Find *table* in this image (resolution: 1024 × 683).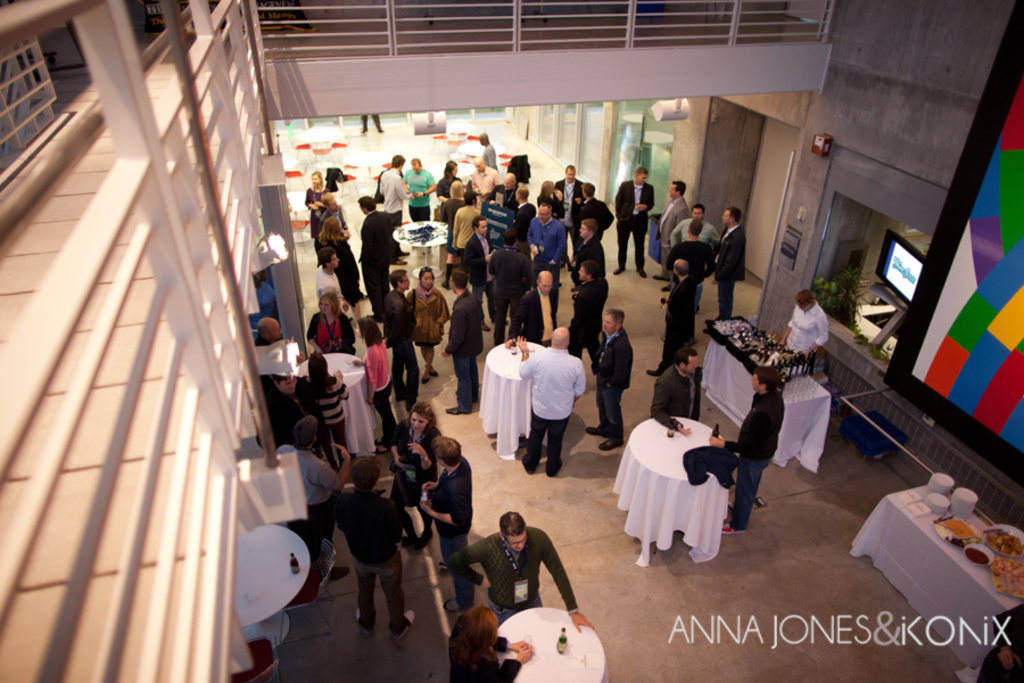
detection(388, 220, 456, 281).
